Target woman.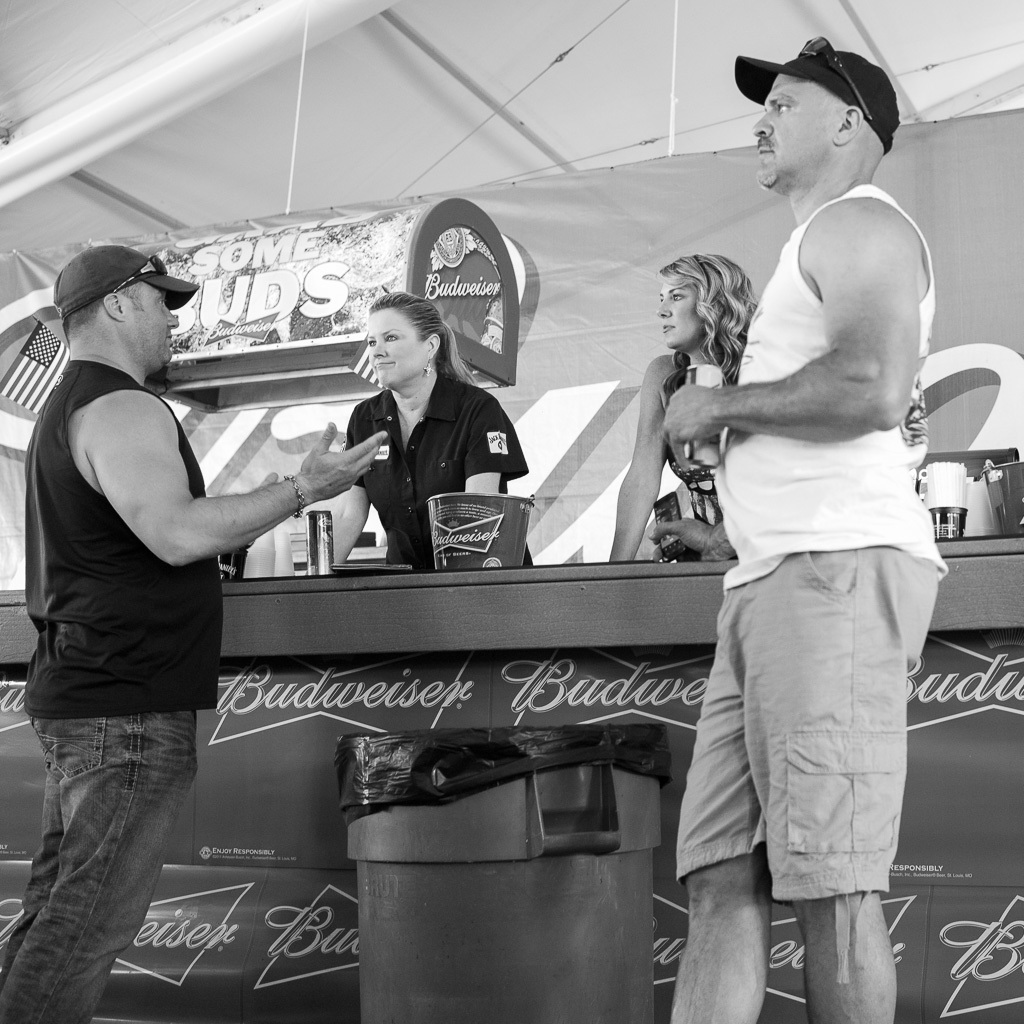
Target region: left=320, top=296, right=527, bottom=567.
